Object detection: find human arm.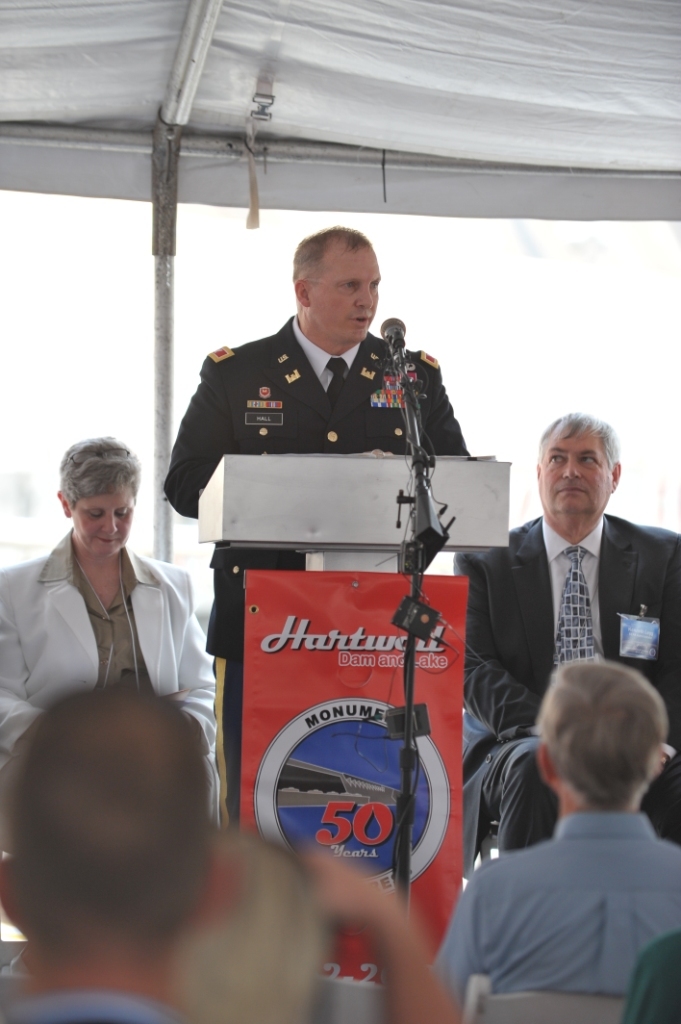
select_region(429, 847, 511, 1001).
